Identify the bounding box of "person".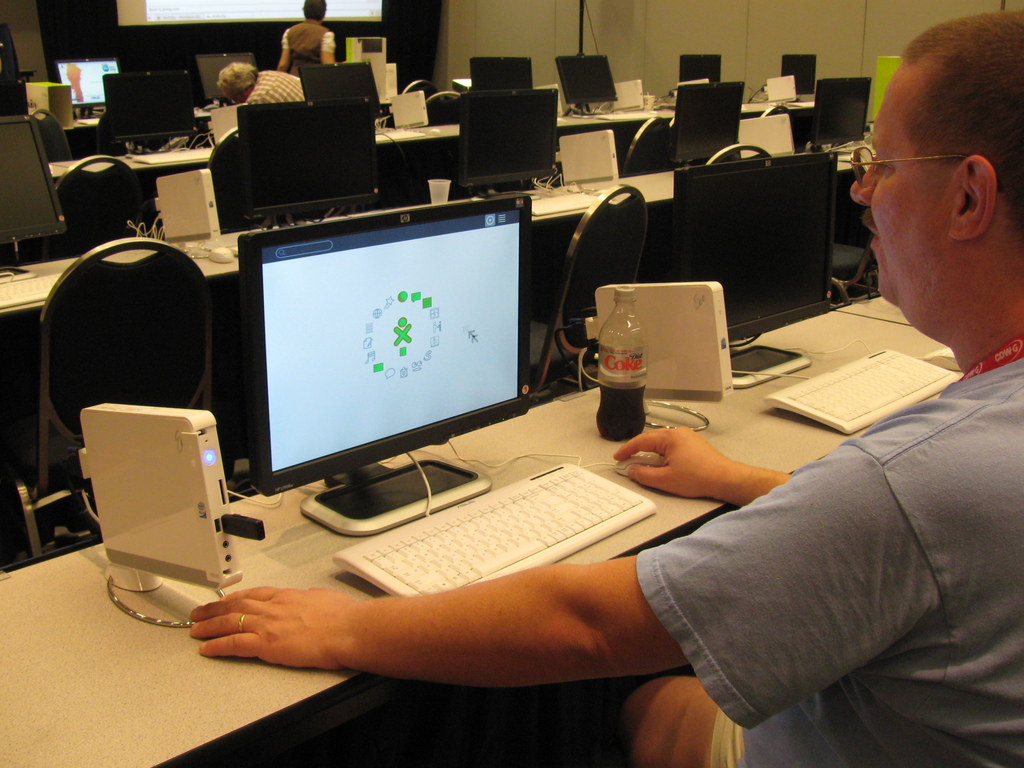
273, 0, 342, 84.
